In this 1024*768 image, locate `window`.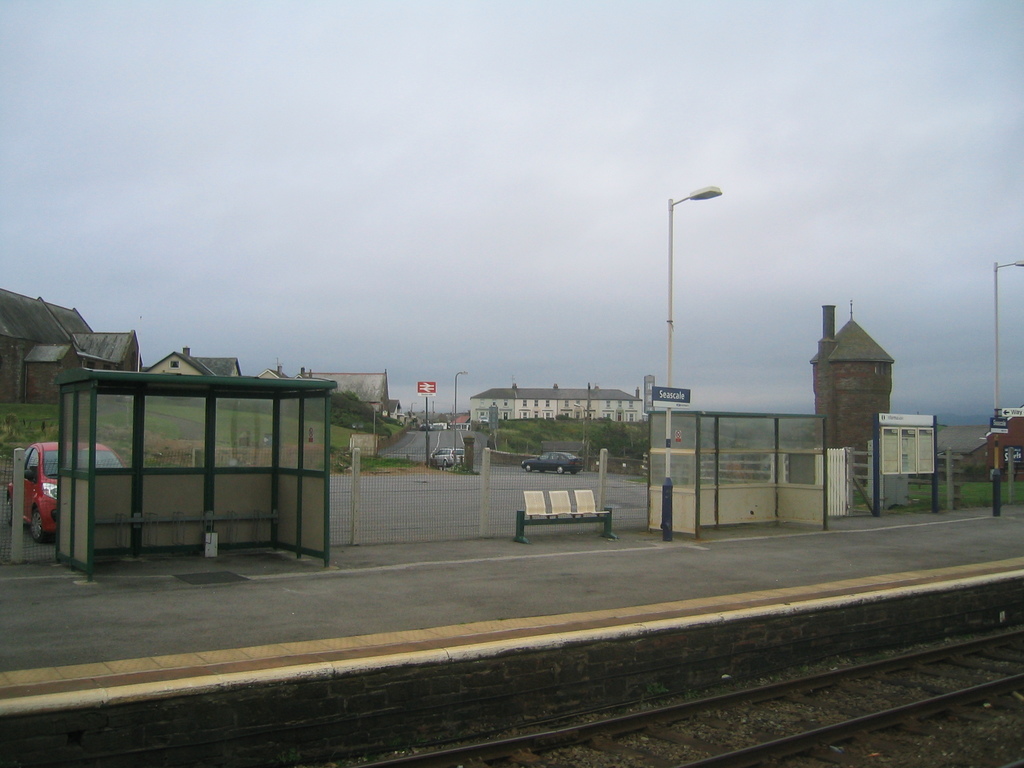
Bounding box: {"left": 84, "top": 360, "right": 97, "bottom": 369}.
